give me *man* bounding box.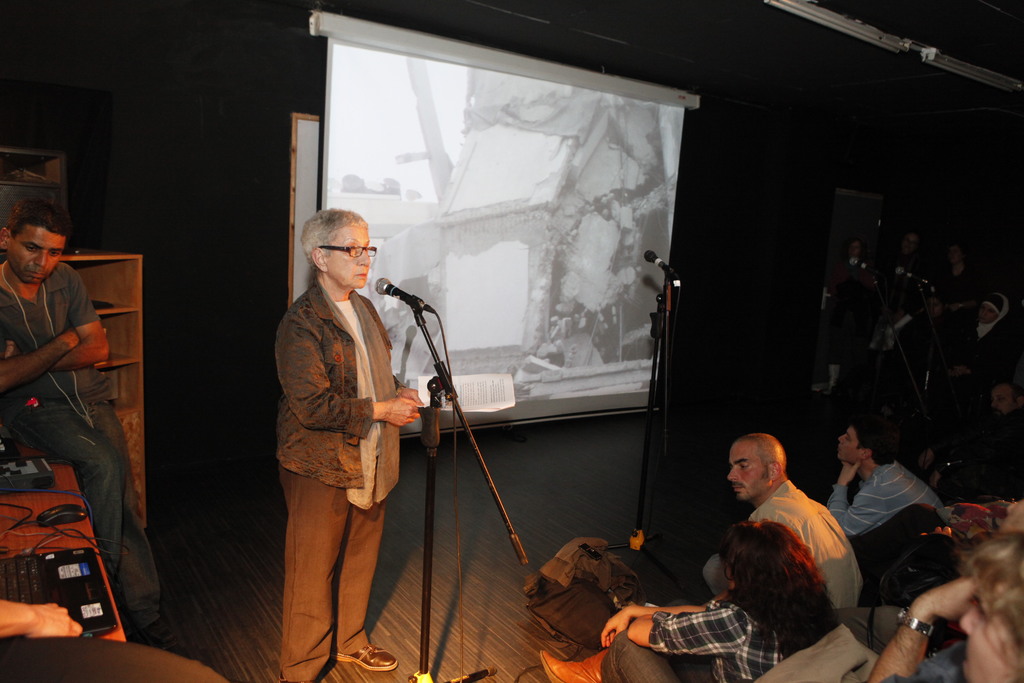
region(696, 431, 865, 610).
